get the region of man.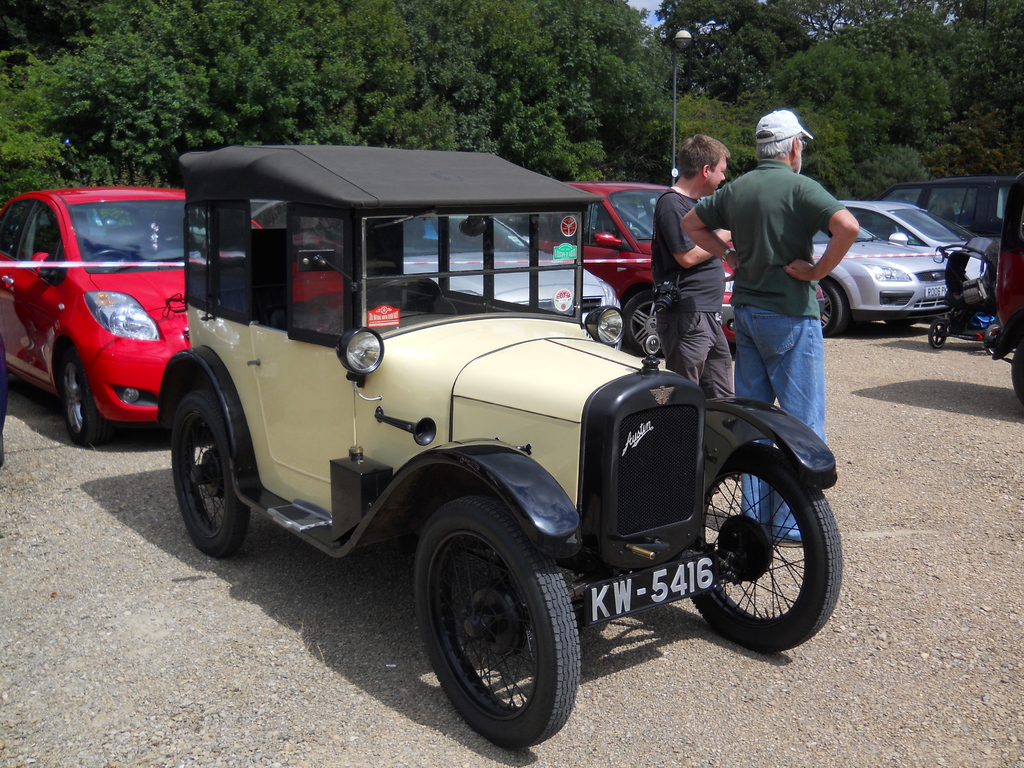
649/135/733/407.
